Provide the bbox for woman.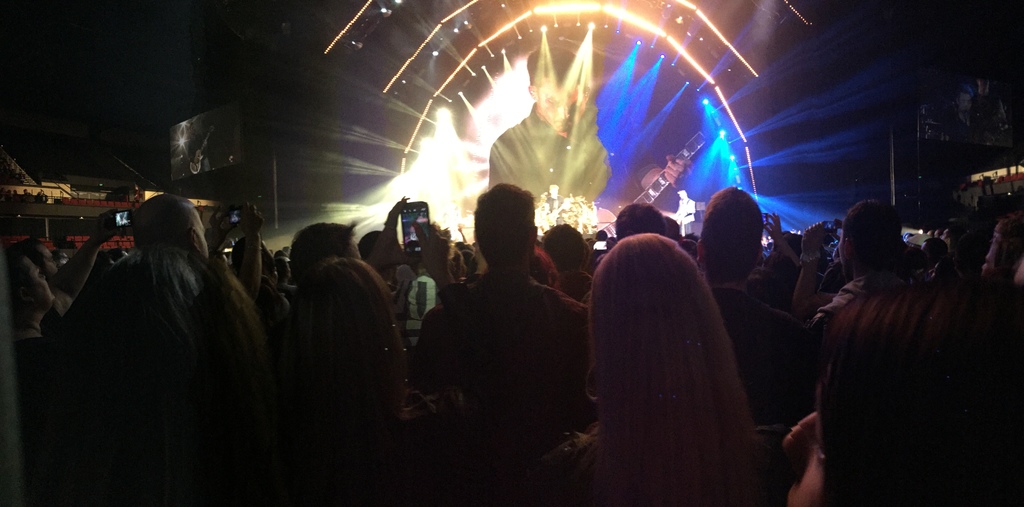
pyautogui.locateOnScreen(553, 232, 764, 506).
